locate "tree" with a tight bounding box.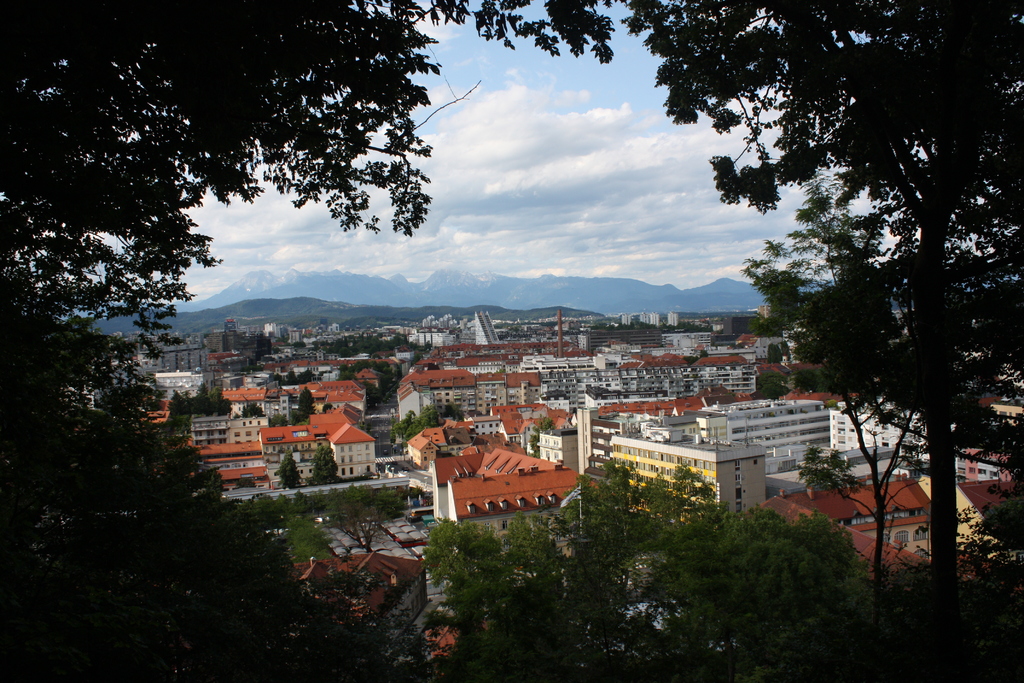
[291,339,310,349].
